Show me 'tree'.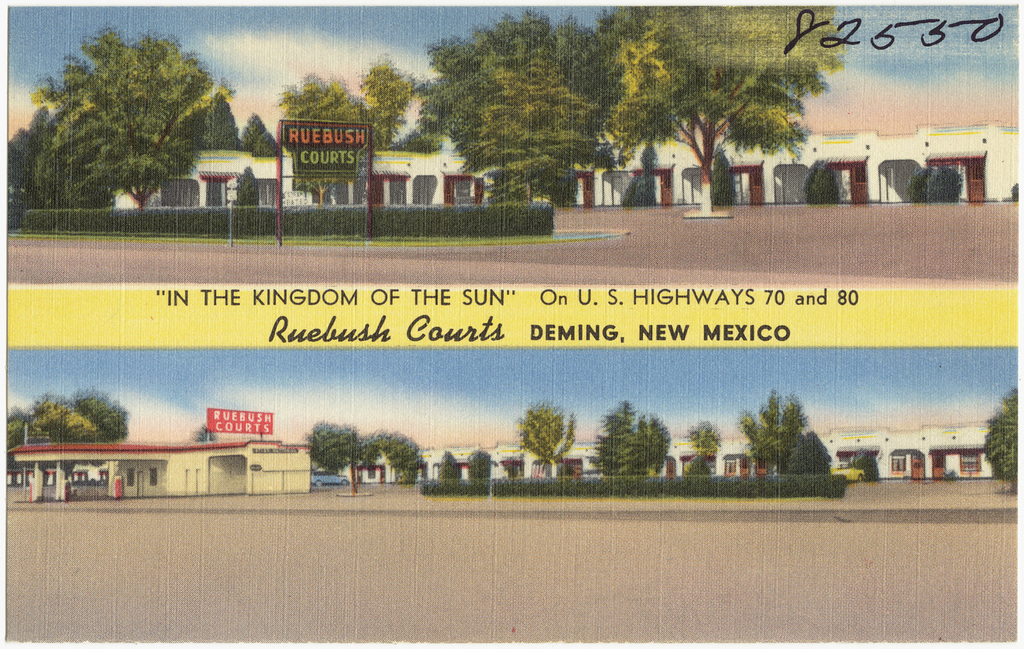
'tree' is here: {"left": 982, "top": 392, "right": 1019, "bottom": 493}.
